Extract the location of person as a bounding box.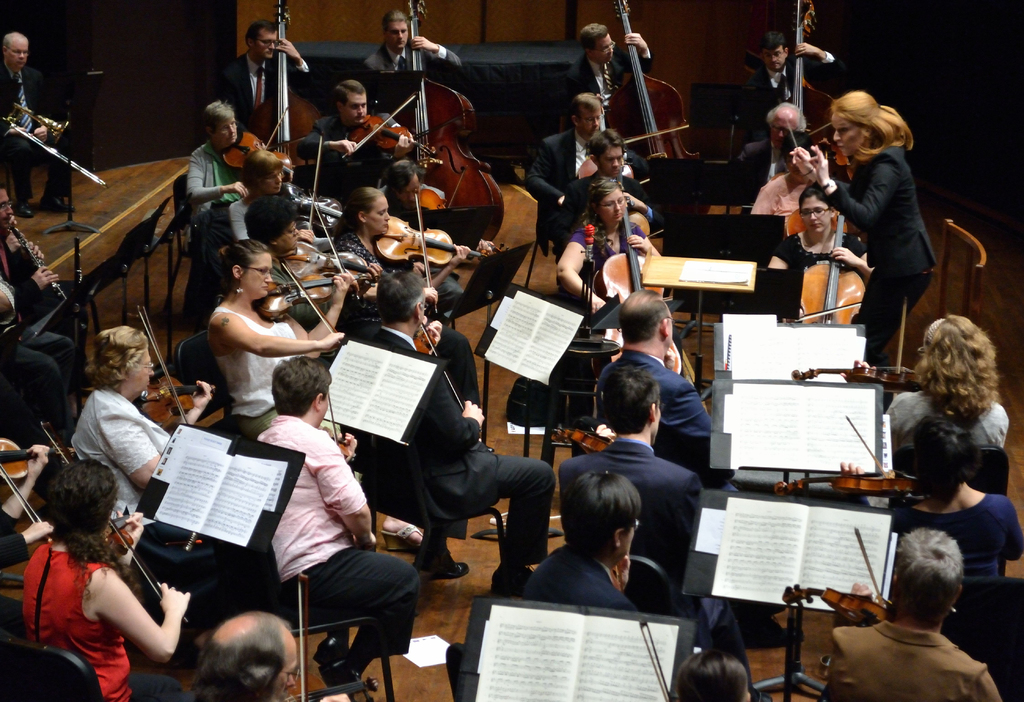
<bbox>780, 191, 878, 323</bbox>.
